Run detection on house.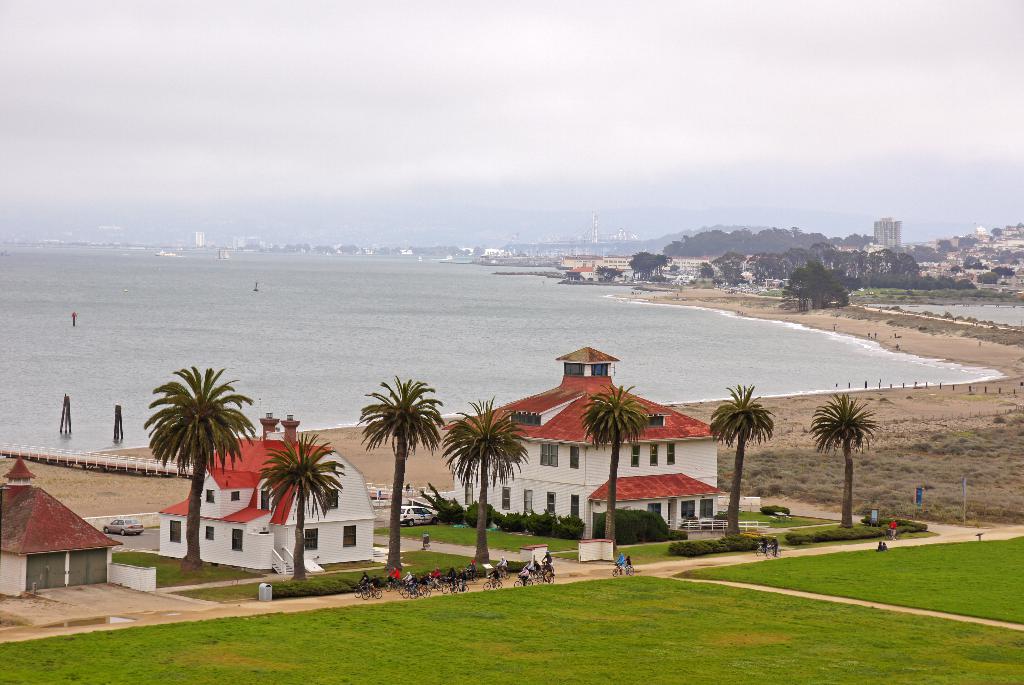
Result: bbox(599, 255, 639, 274).
